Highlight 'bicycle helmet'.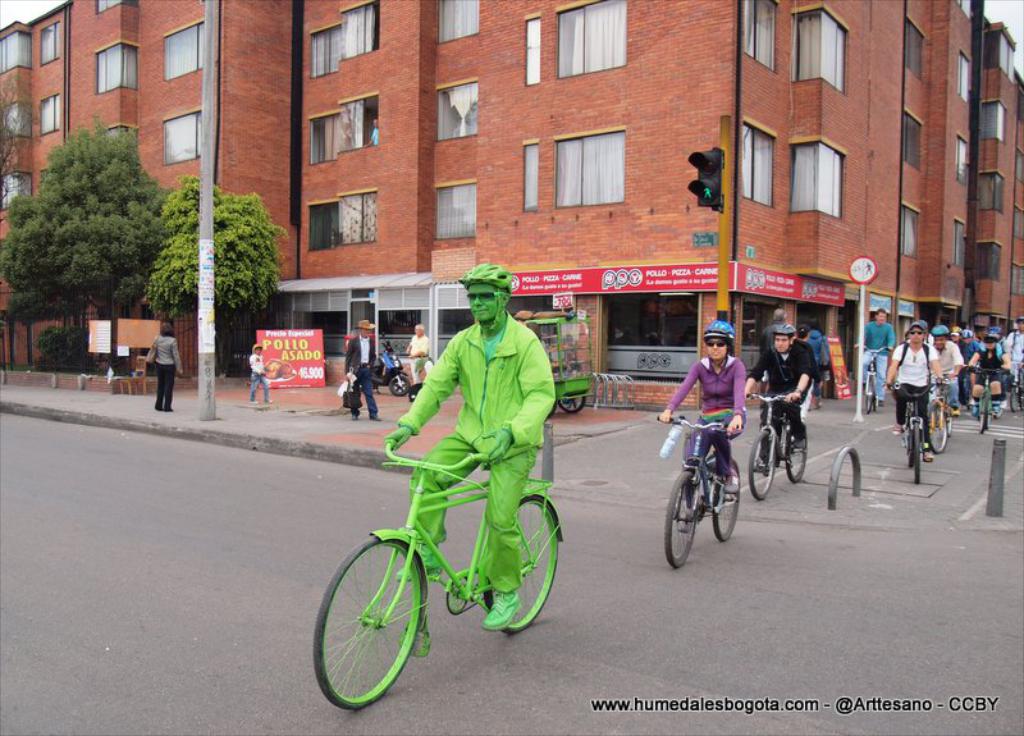
Highlighted region: 924,319,947,334.
